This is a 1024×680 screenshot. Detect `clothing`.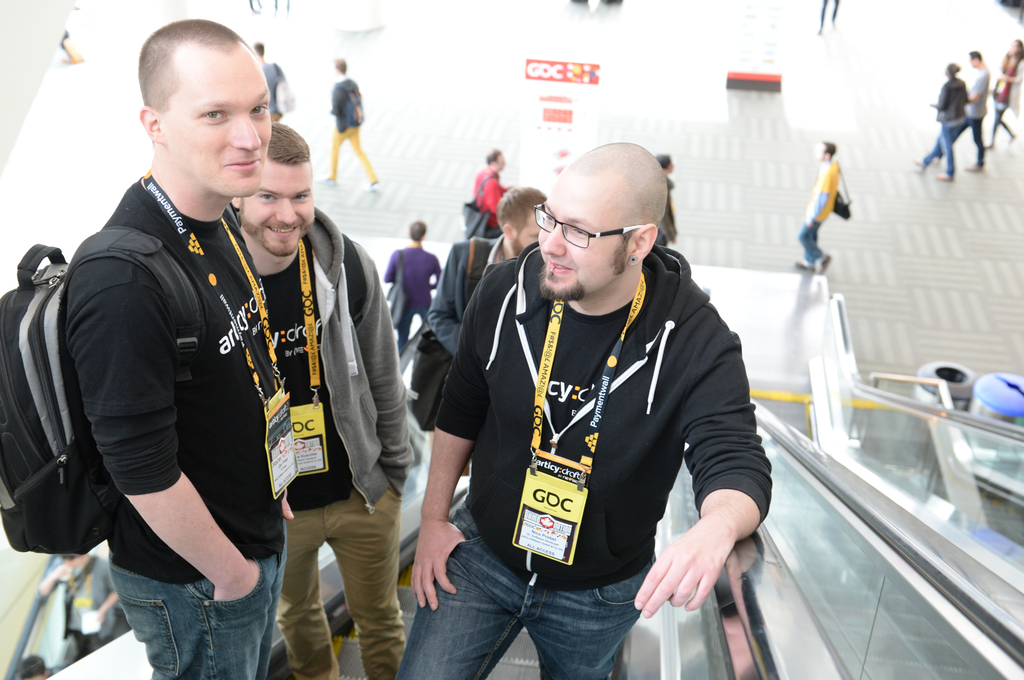
box=[922, 74, 968, 177].
